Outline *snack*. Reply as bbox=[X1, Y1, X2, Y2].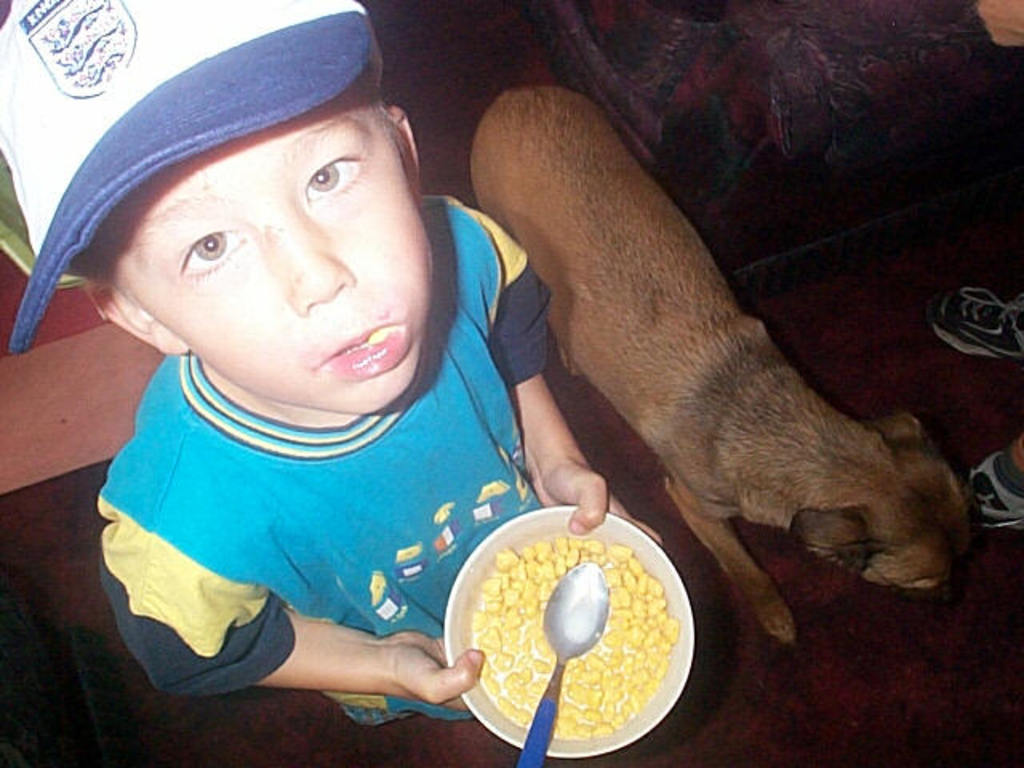
bbox=[472, 539, 680, 742].
